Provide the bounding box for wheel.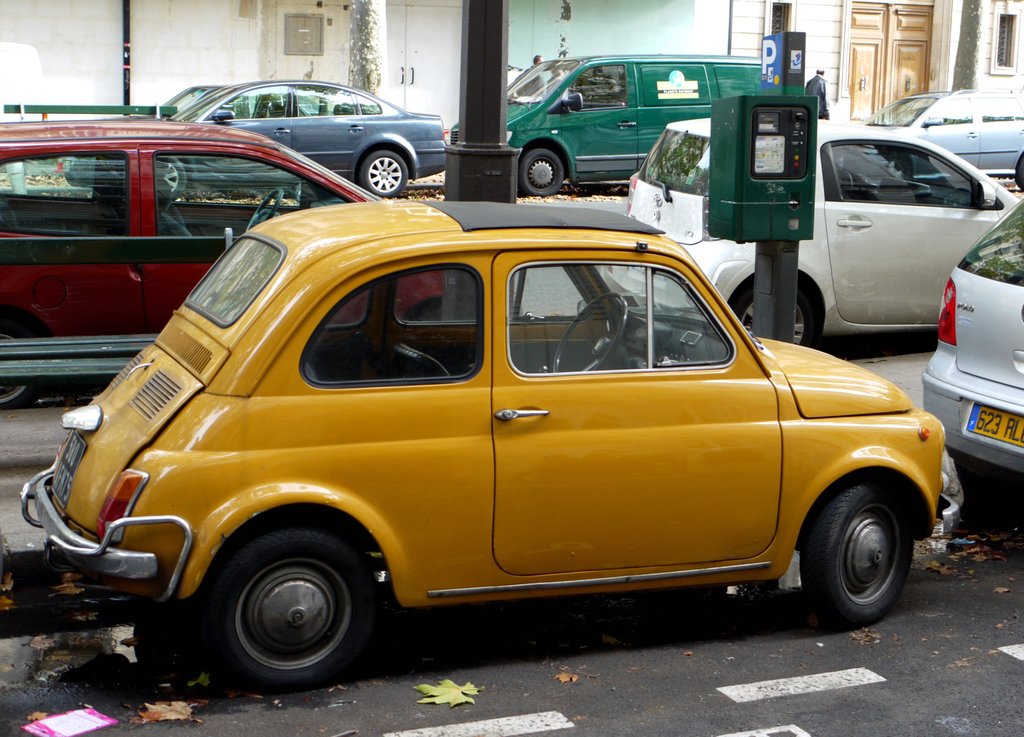
box=[0, 312, 37, 403].
